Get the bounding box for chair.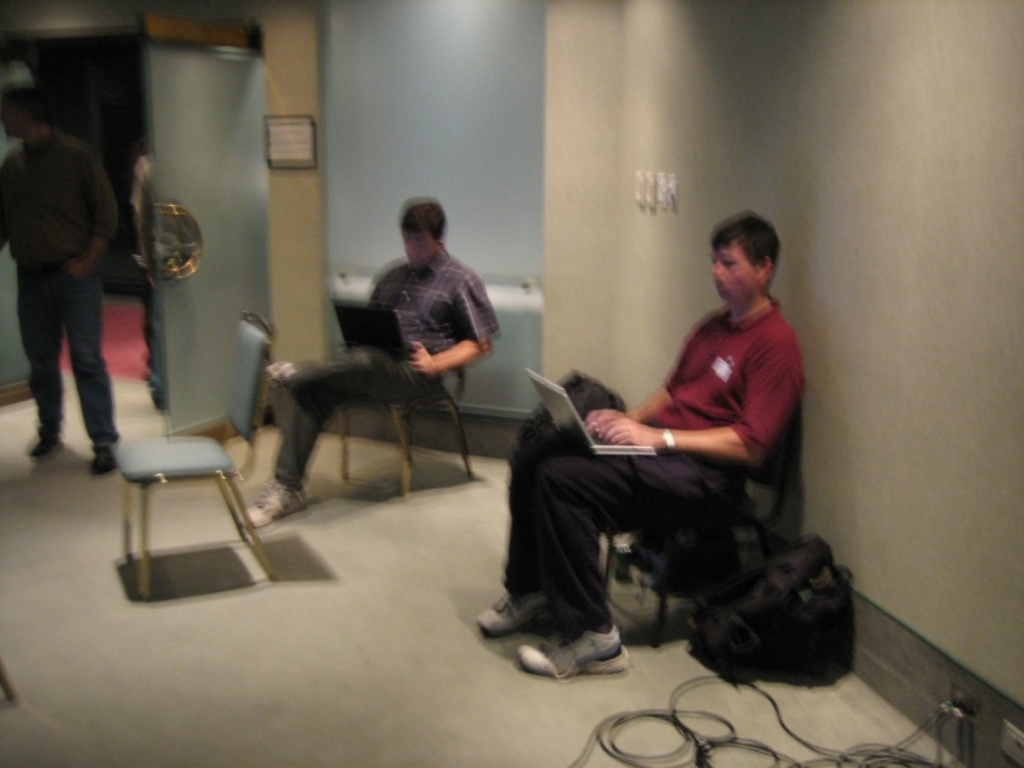
bbox=(596, 393, 804, 659).
